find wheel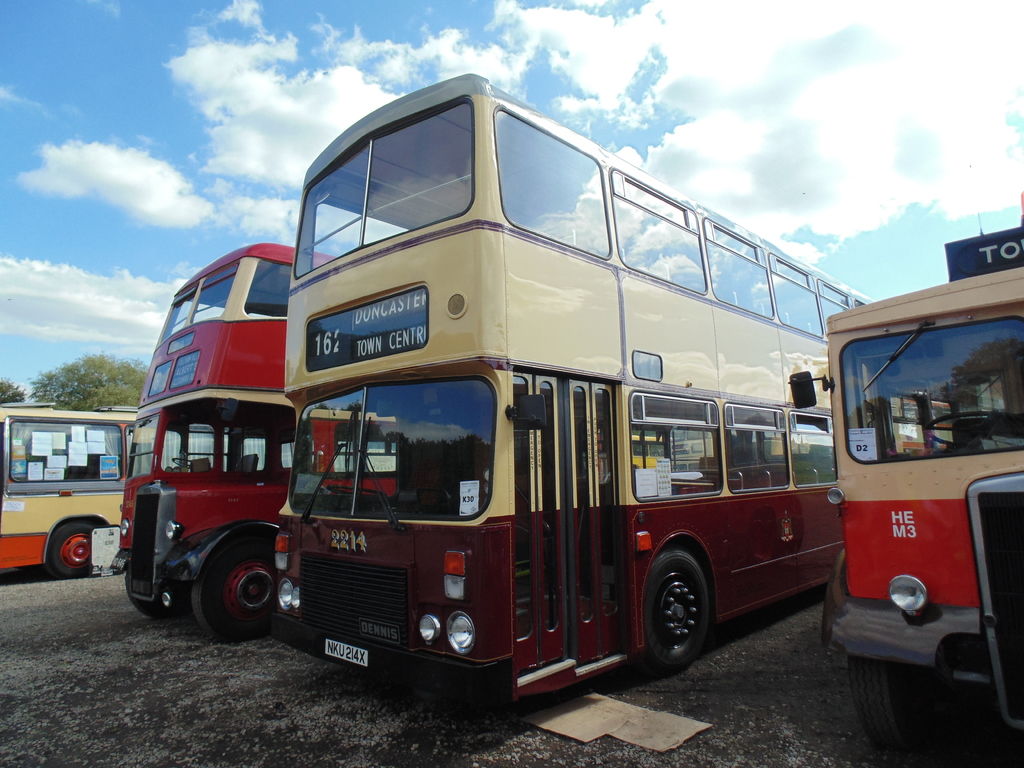
select_region(925, 409, 1023, 449)
